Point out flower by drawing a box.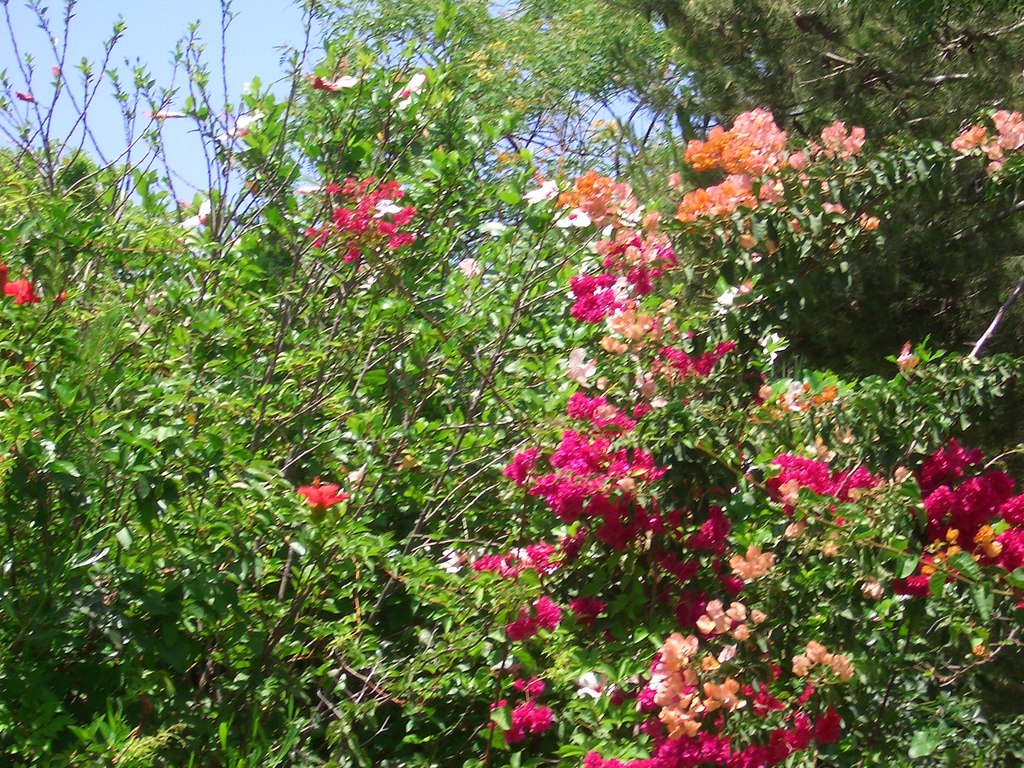
bbox=(0, 274, 46, 307).
